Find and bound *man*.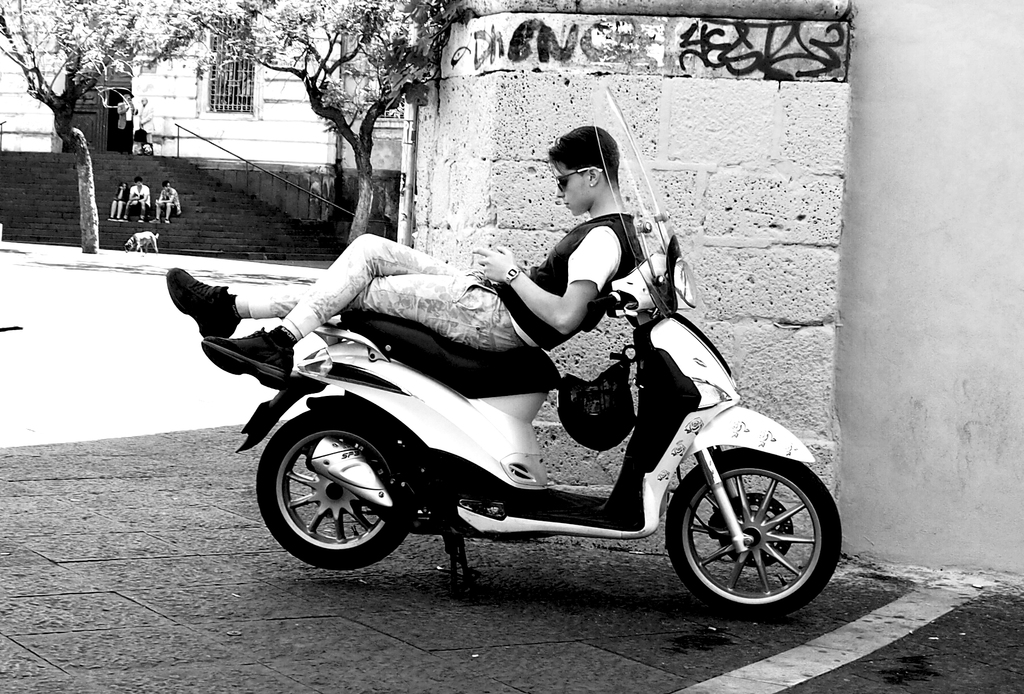
Bound: <region>165, 124, 644, 393</region>.
